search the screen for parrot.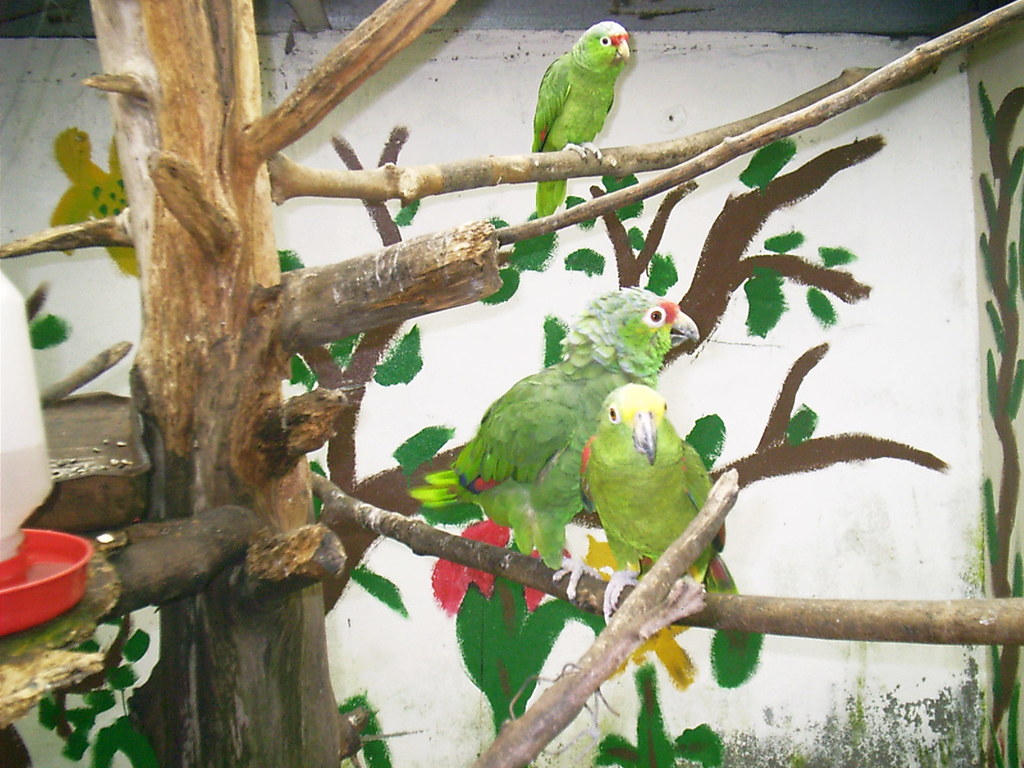
Found at {"x1": 449, "y1": 282, "x2": 702, "y2": 607}.
